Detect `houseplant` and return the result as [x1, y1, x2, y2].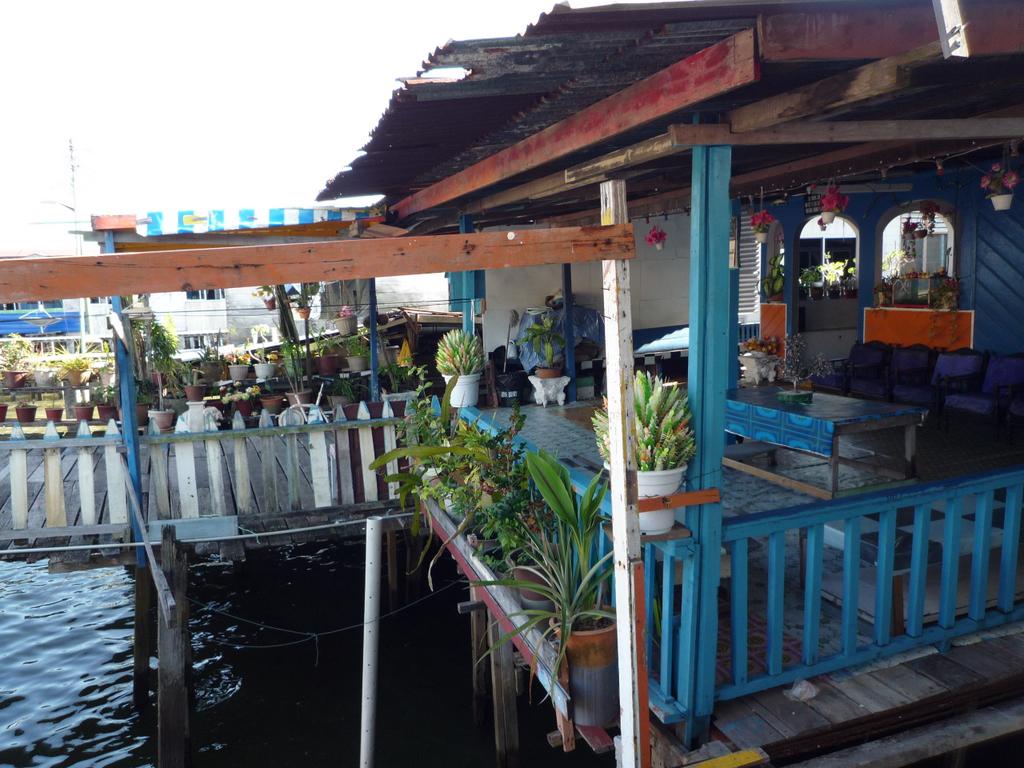
[347, 333, 365, 371].
